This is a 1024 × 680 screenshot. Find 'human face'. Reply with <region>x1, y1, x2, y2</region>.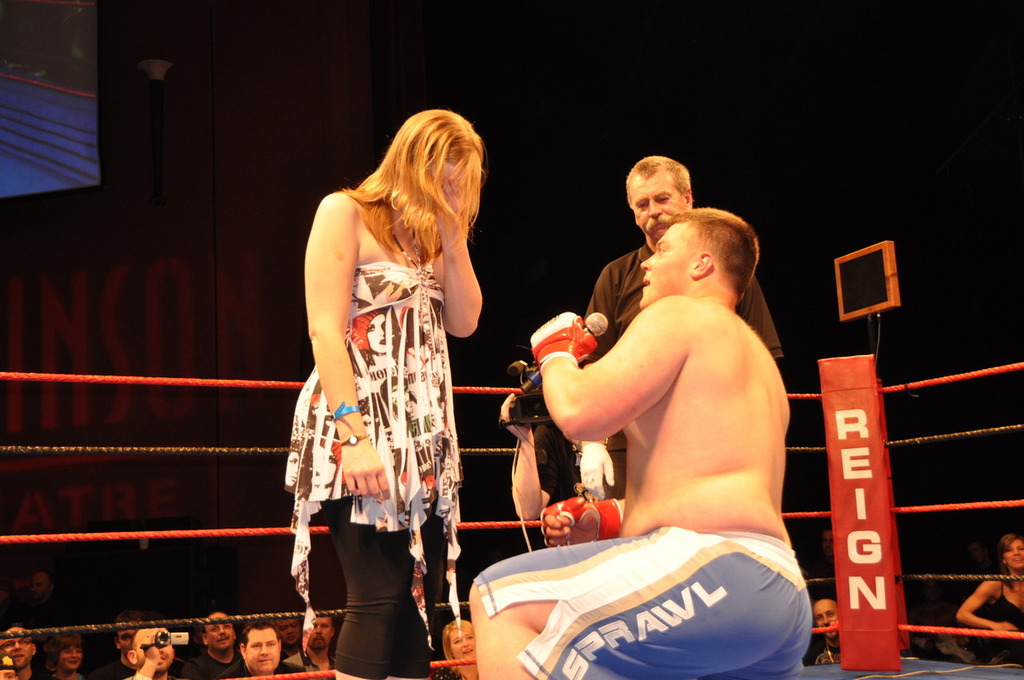
<region>245, 630, 277, 670</region>.
